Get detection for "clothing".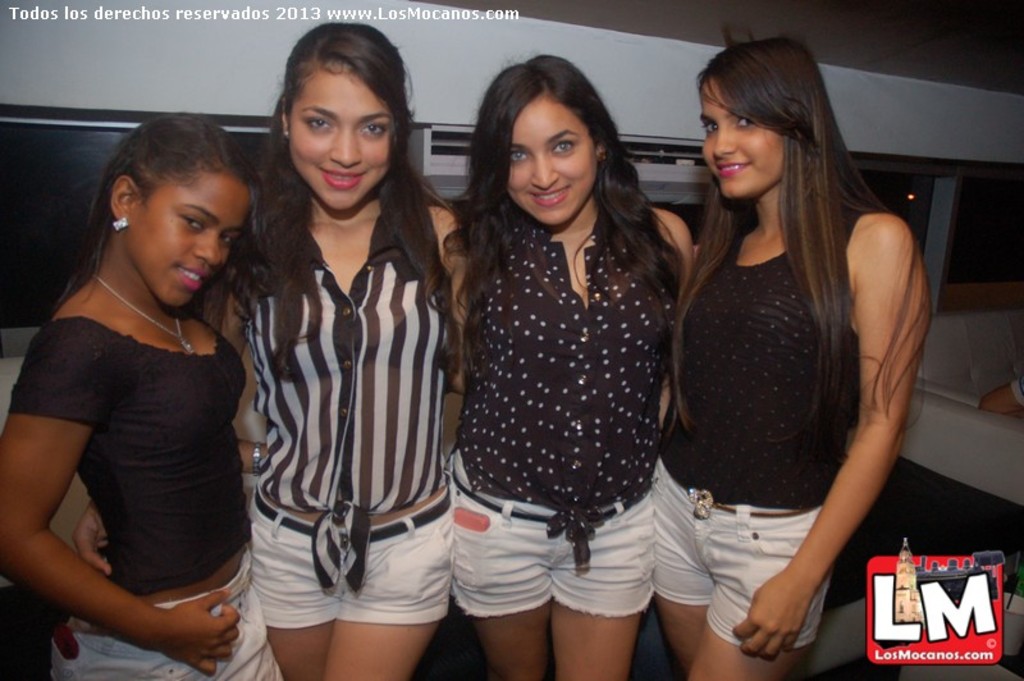
Detection: pyautogui.locateOnScreen(650, 223, 858, 650).
